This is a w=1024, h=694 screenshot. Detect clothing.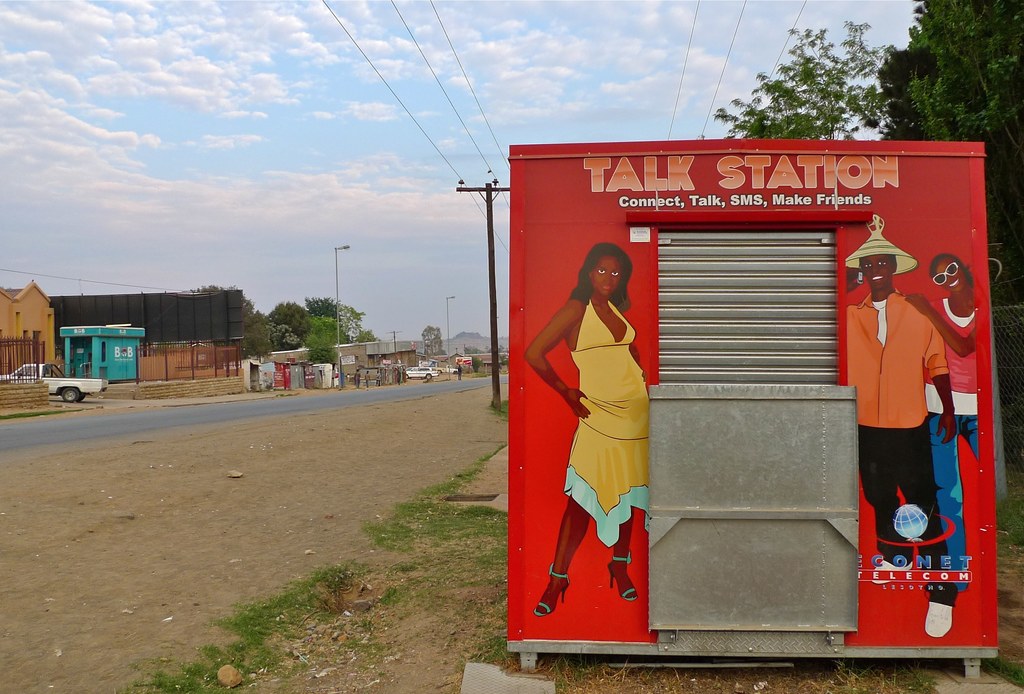
[927,297,978,586].
